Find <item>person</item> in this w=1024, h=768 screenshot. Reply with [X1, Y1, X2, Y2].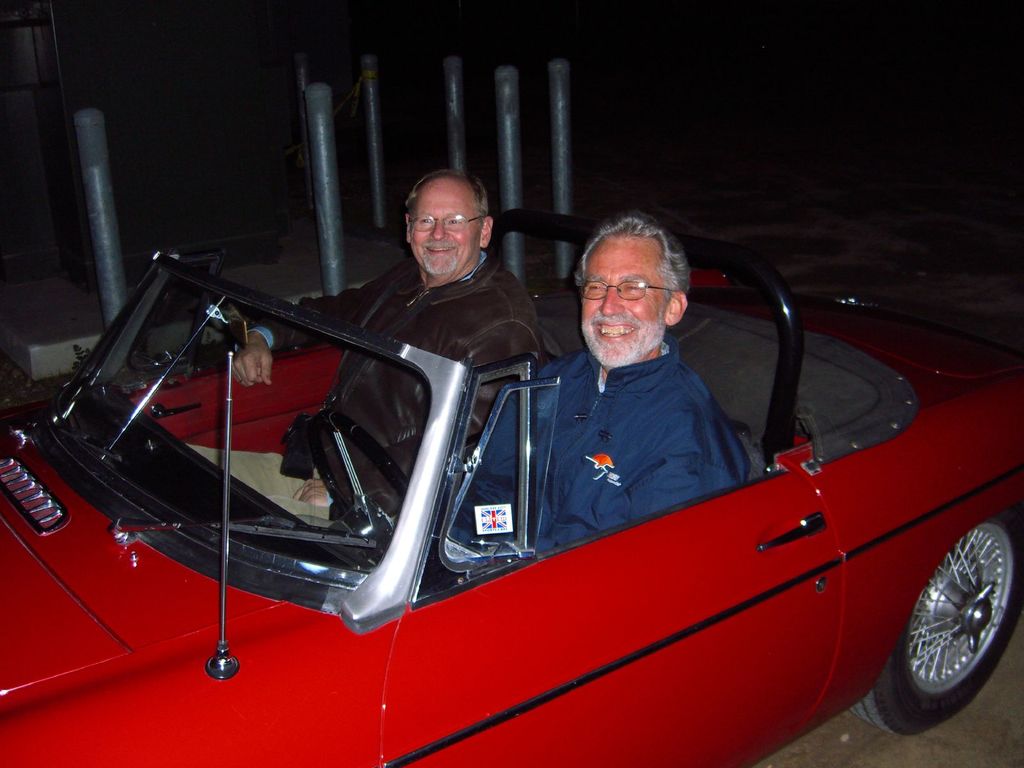
[429, 205, 748, 553].
